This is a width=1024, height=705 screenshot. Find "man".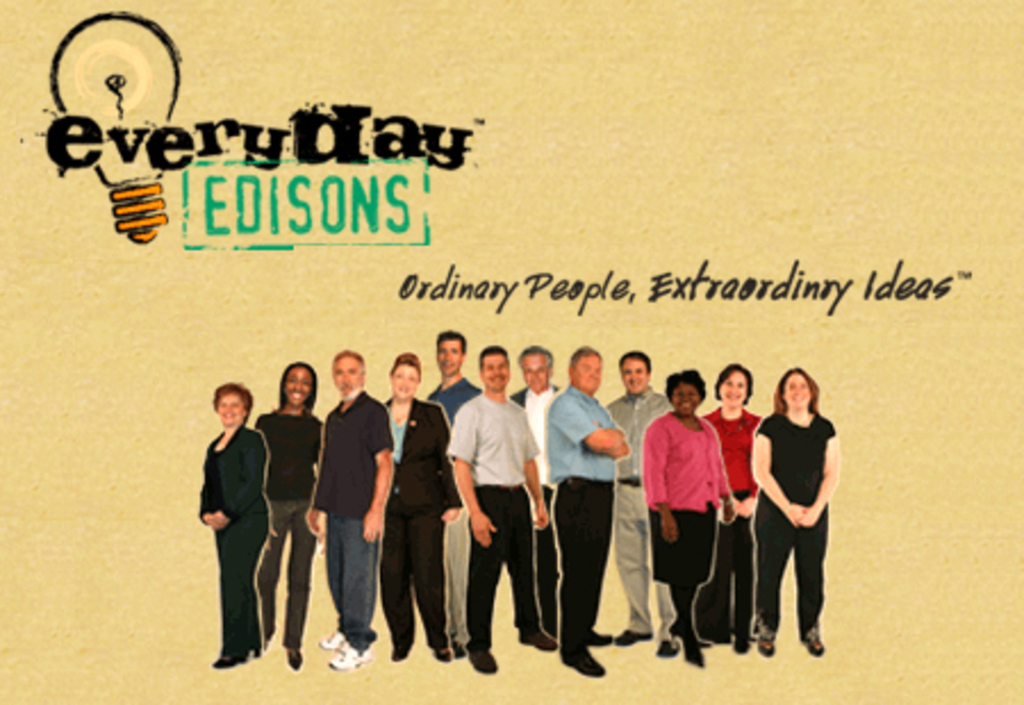
Bounding box: BBox(537, 346, 626, 680).
